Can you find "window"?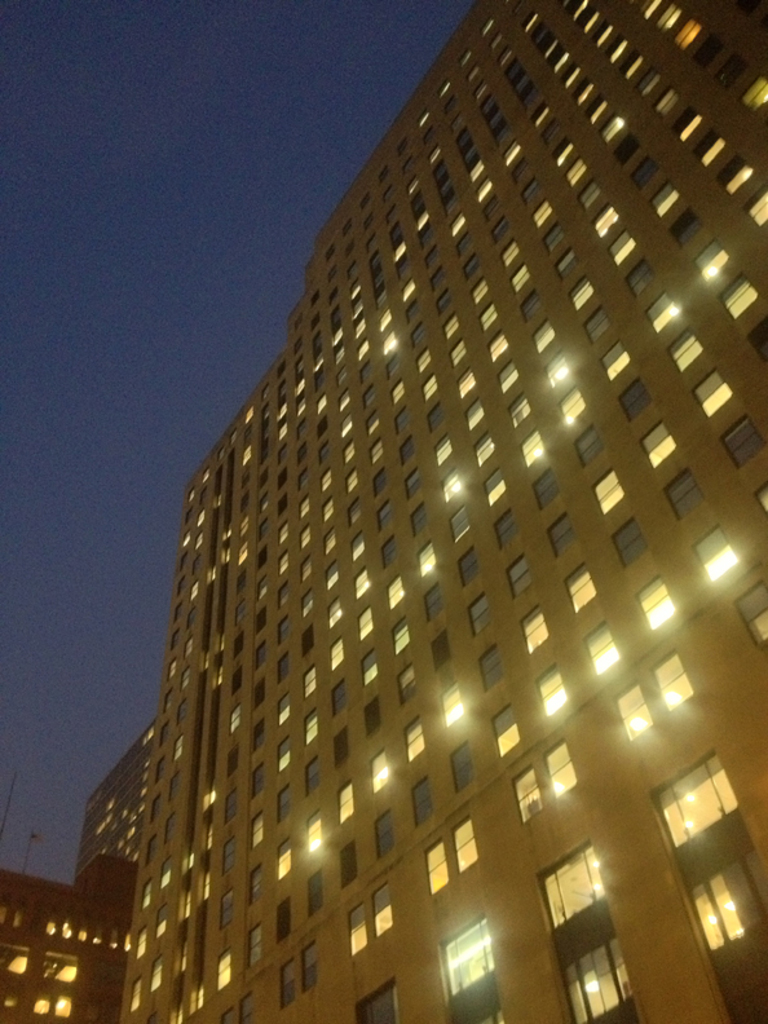
Yes, bounding box: bbox(359, 701, 388, 743).
